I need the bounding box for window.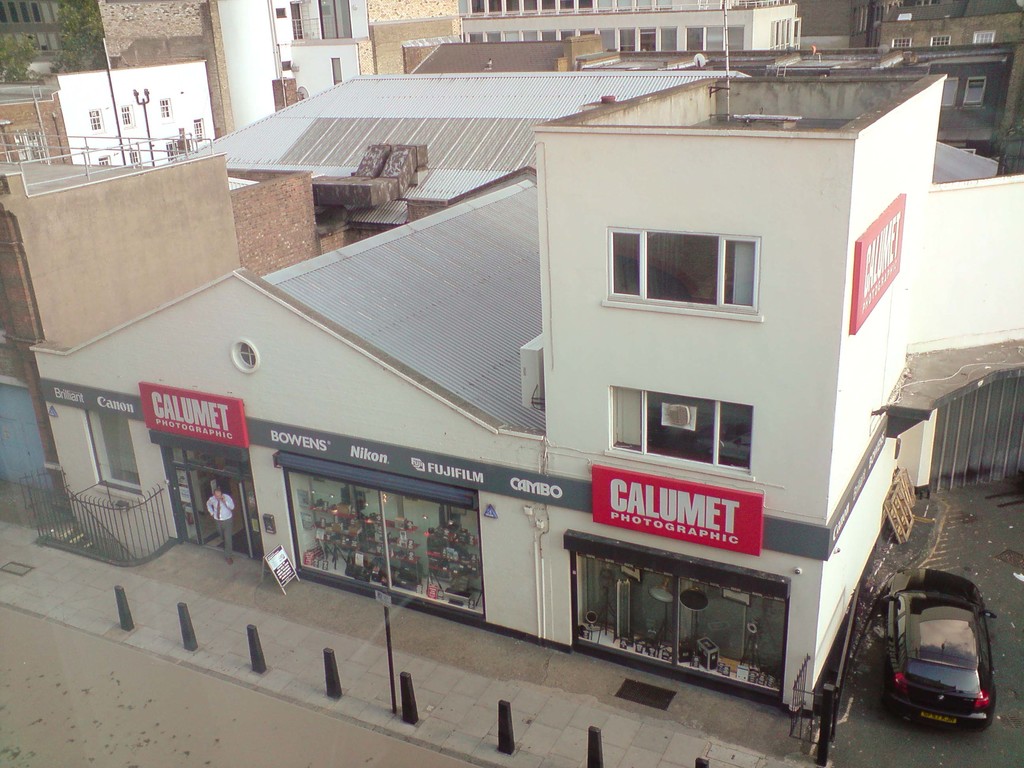
Here it is: <box>928,36,950,46</box>.
